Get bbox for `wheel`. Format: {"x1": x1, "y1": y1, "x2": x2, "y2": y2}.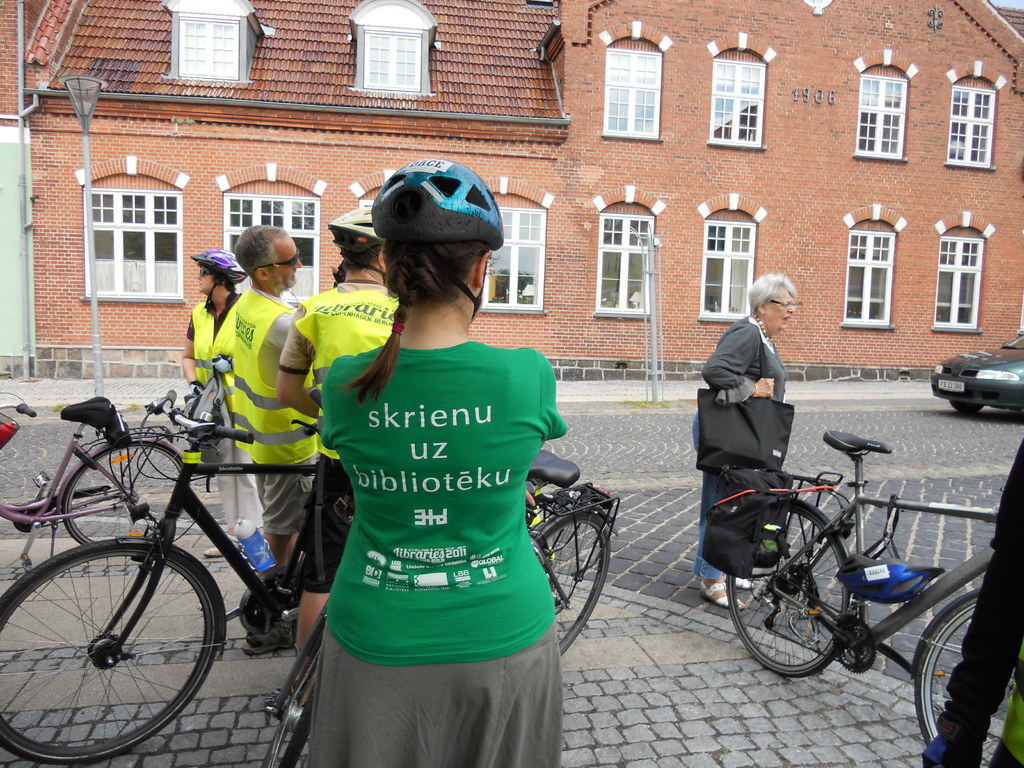
{"x1": 950, "y1": 400, "x2": 984, "y2": 417}.
